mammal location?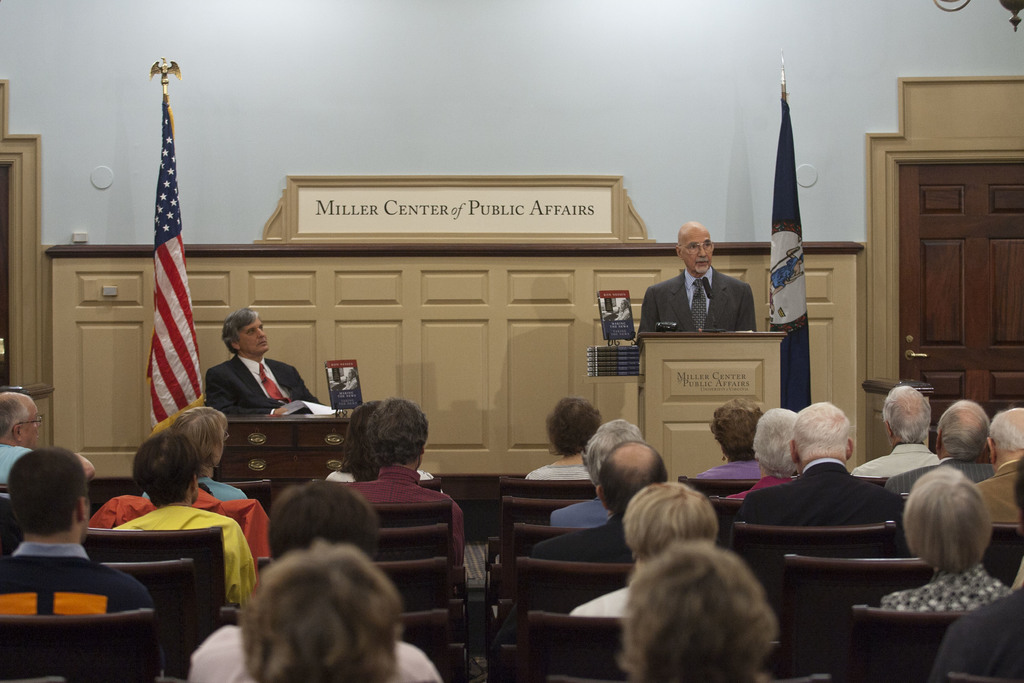
Rect(726, 398, 899, 531)
